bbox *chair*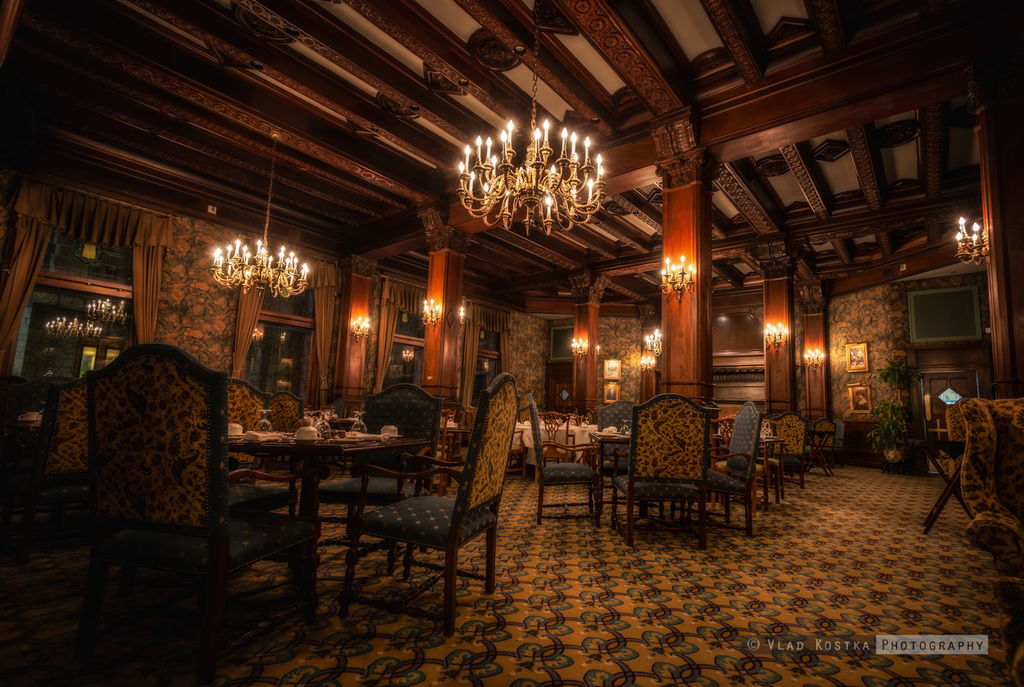
crop(781, 412, 807, 489)
